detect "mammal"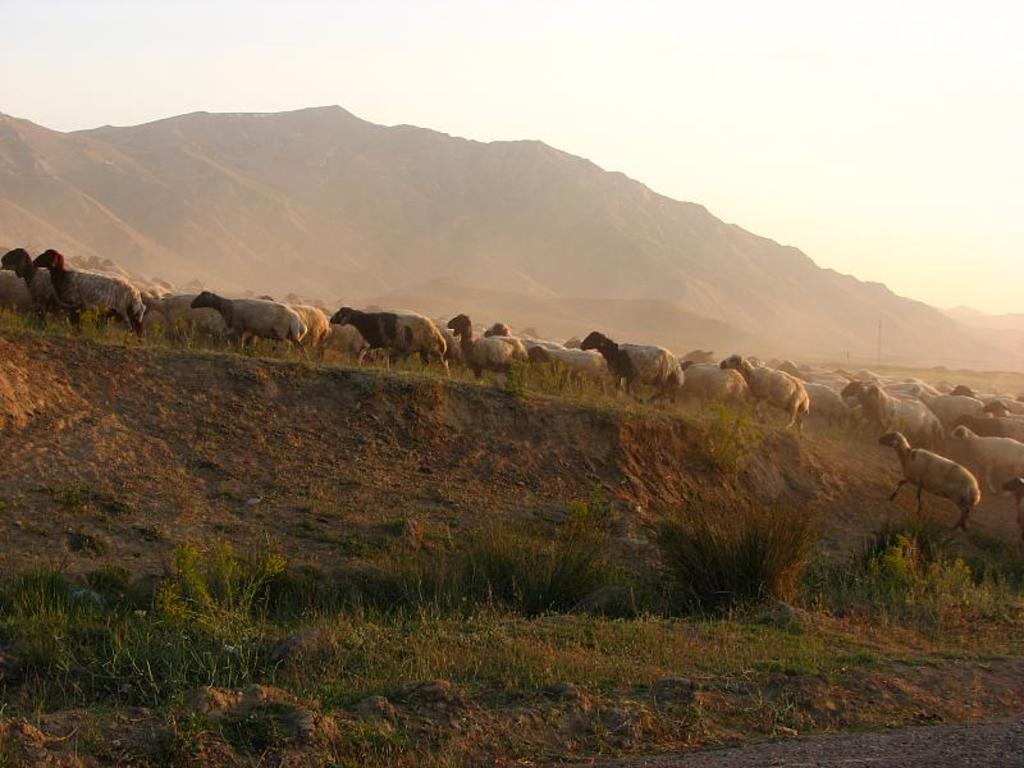
[524, 346, 605, 390]
